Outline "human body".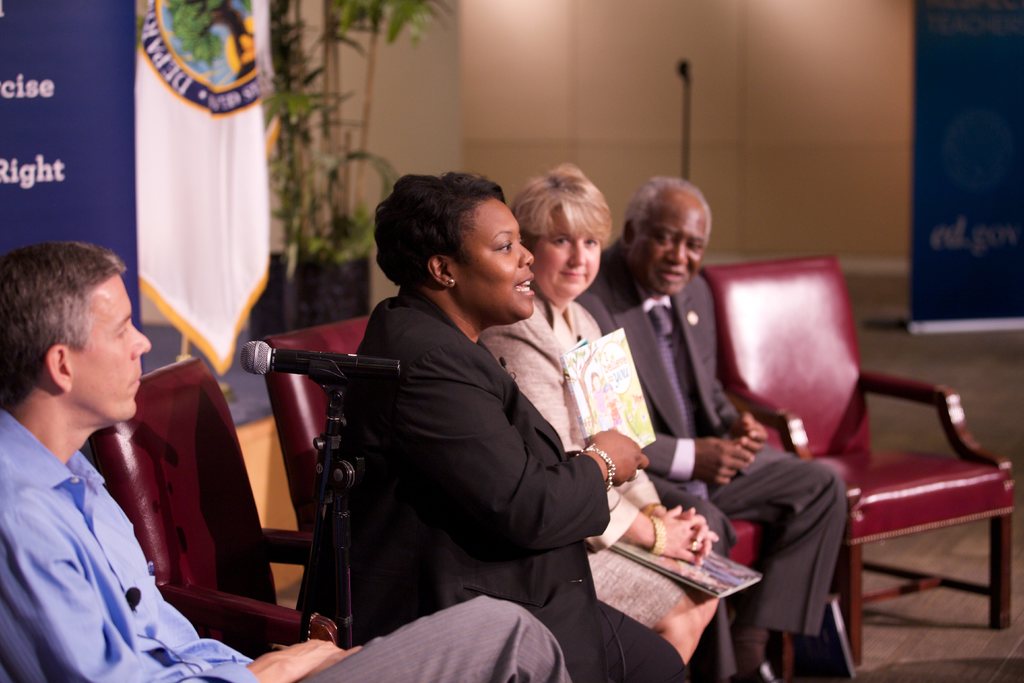
Outline: left=578, top=171, right=849, bottom=682.
